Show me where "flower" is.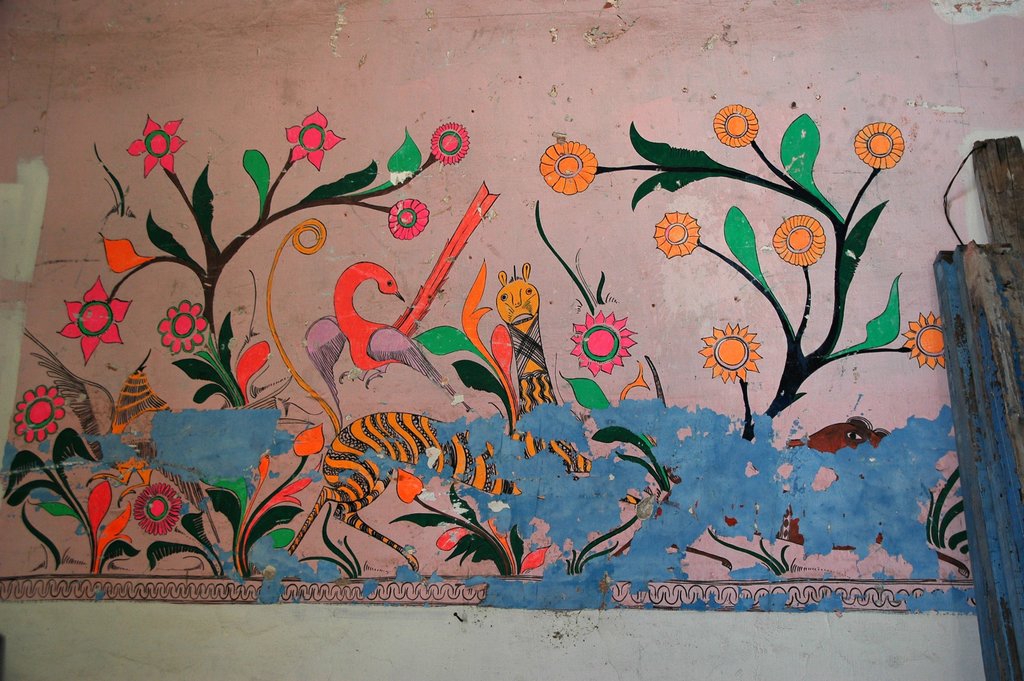
"flower" is at left=129, top=475, right=182, bottom=538.
